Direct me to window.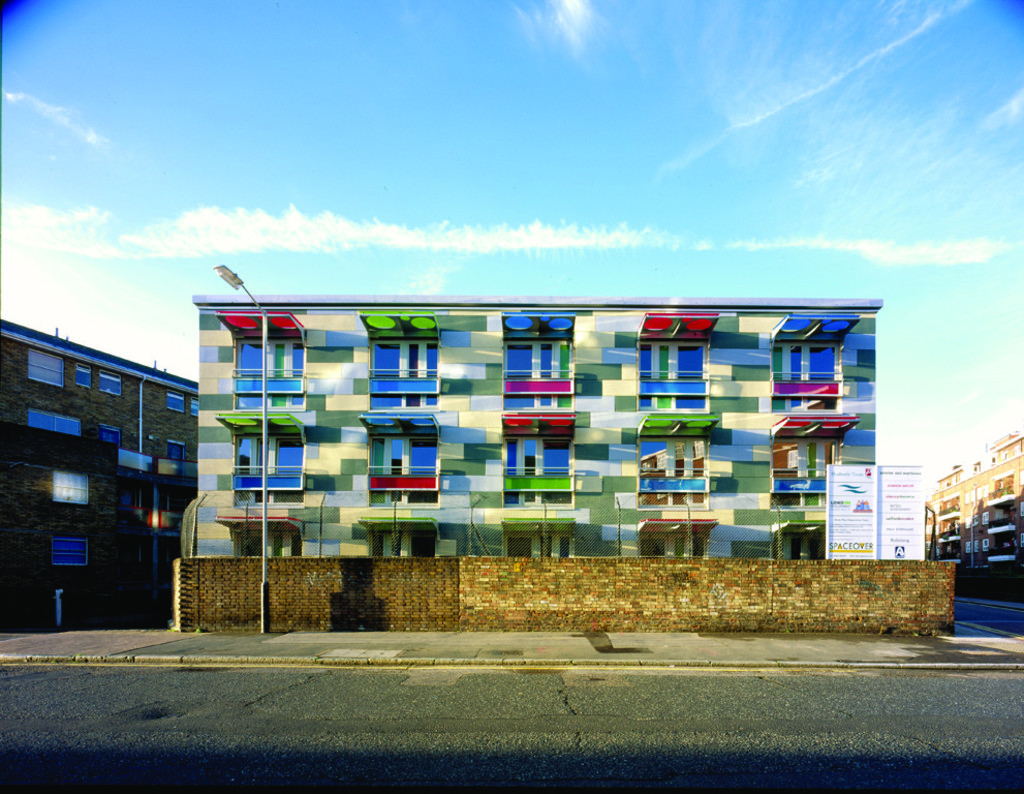
Direction: box(100, 369, 125, 400).
